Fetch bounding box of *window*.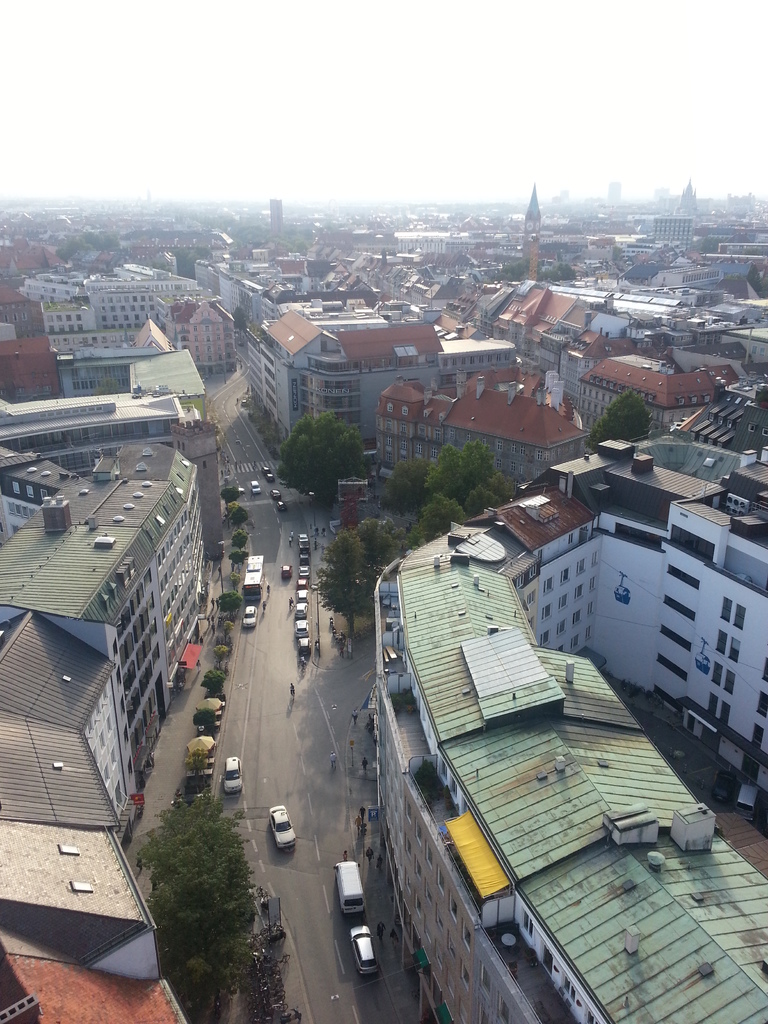
Bbox: (x1=480, y1=966, x2=492, y2=1002).
